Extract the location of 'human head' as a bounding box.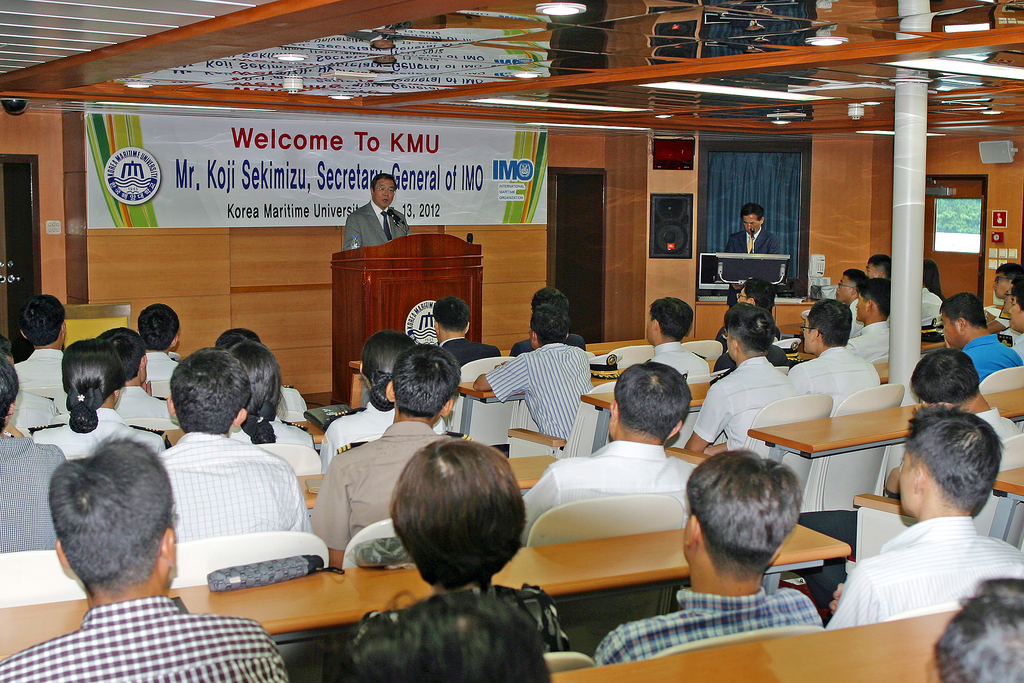
[15,294,69,352].
